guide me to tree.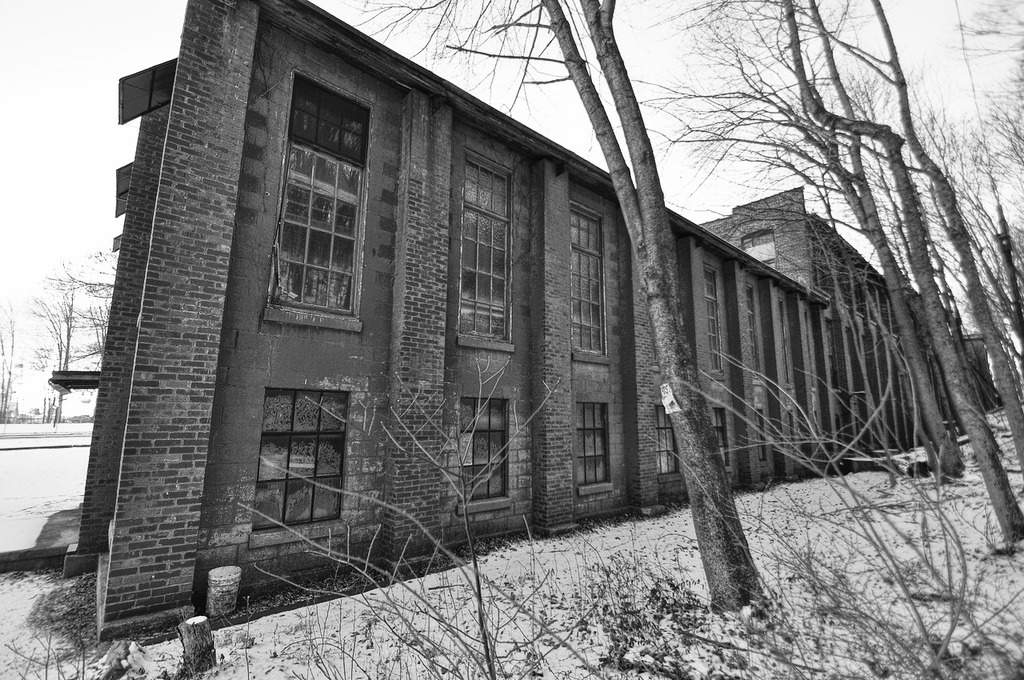
Guidance: (0, 343, 1023, 679).
